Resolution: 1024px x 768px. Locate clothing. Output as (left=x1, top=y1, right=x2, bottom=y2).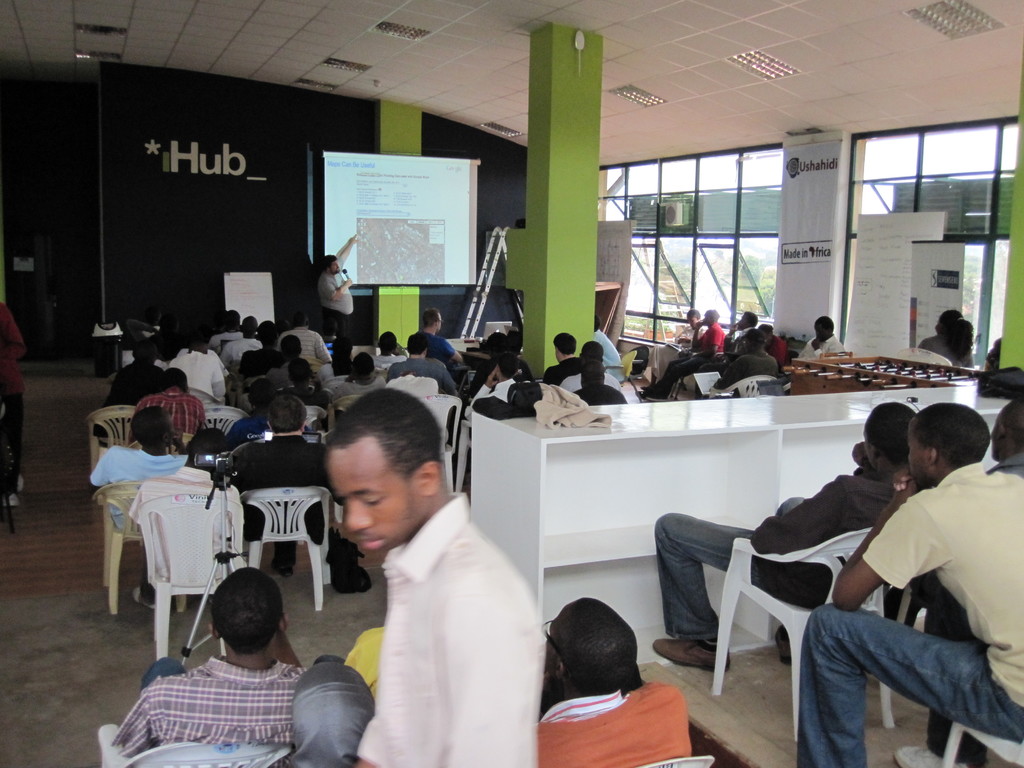
(left=561, top=375, right=636, bottom=420).
